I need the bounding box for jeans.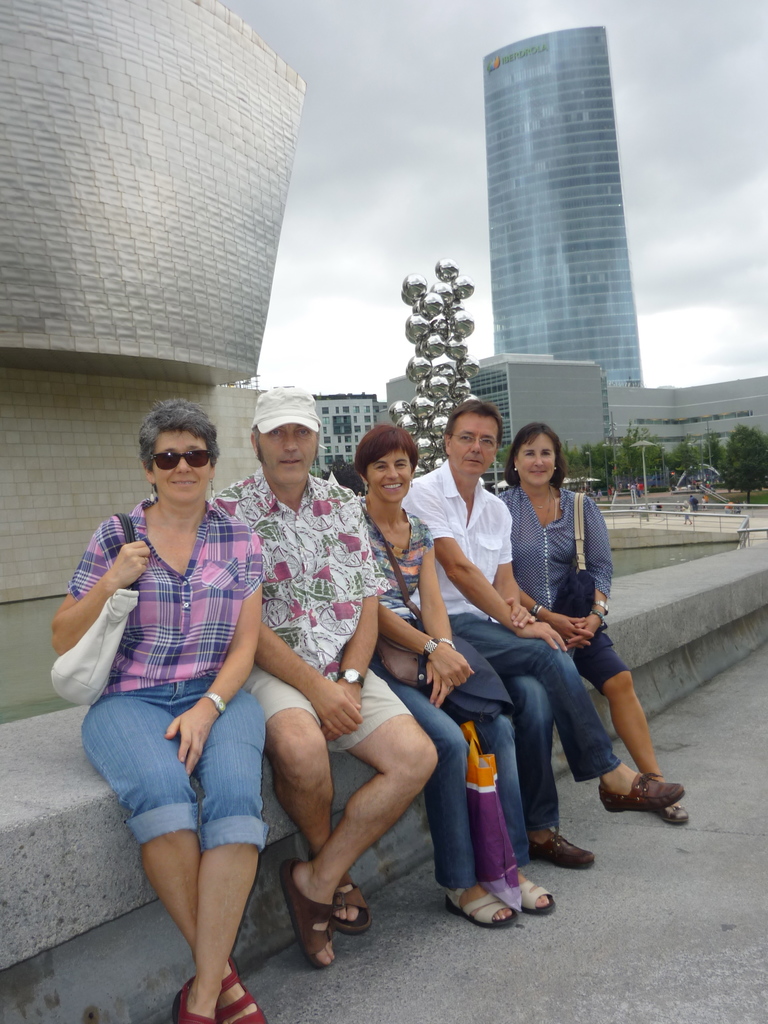
Here it is: l=440, t=611, r=620, b=838.
